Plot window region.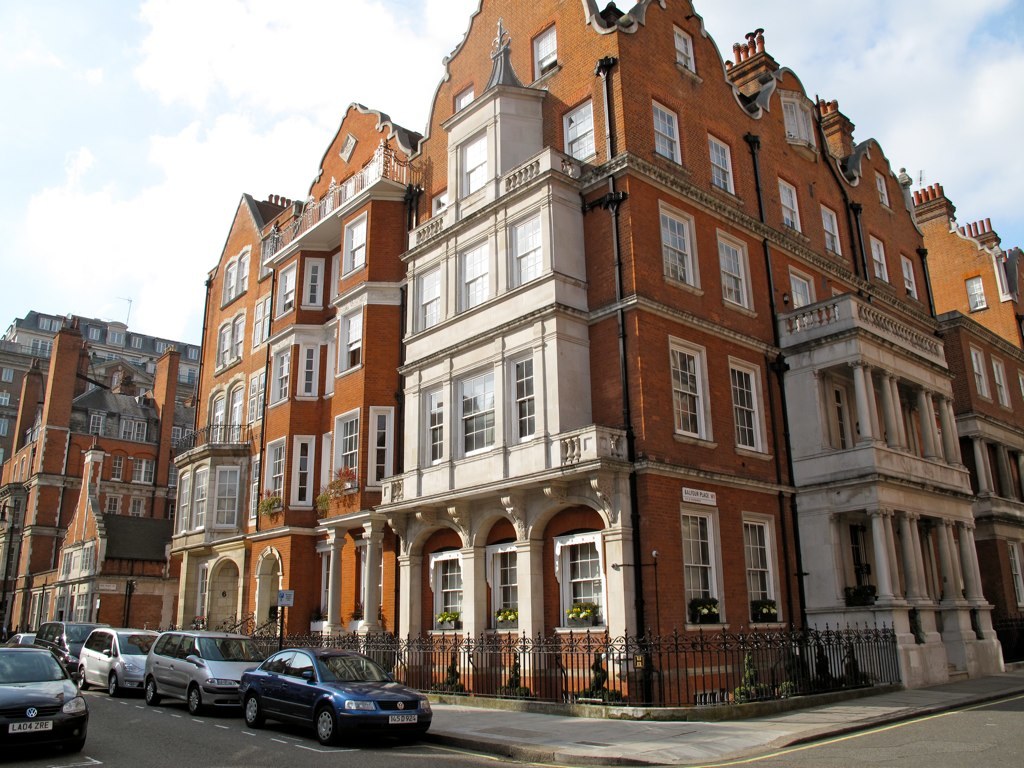
Plotted at <bbox>437, 378, 512, 462</bbox>.
